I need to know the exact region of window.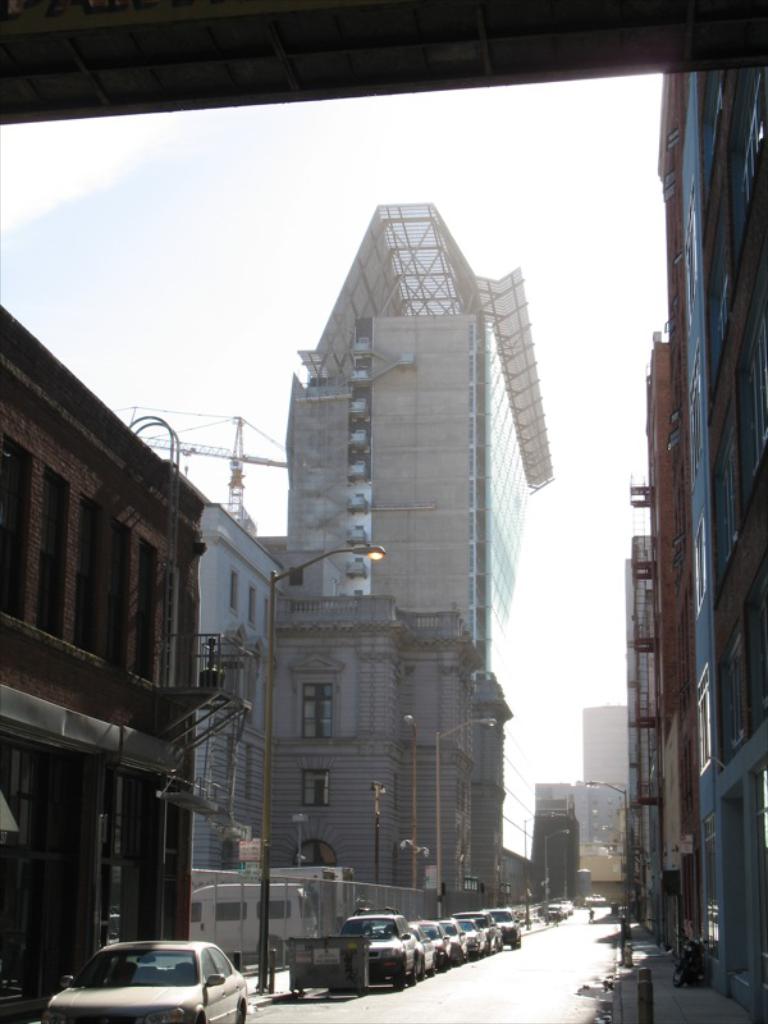
Region: [0, 435, 31, 623].
